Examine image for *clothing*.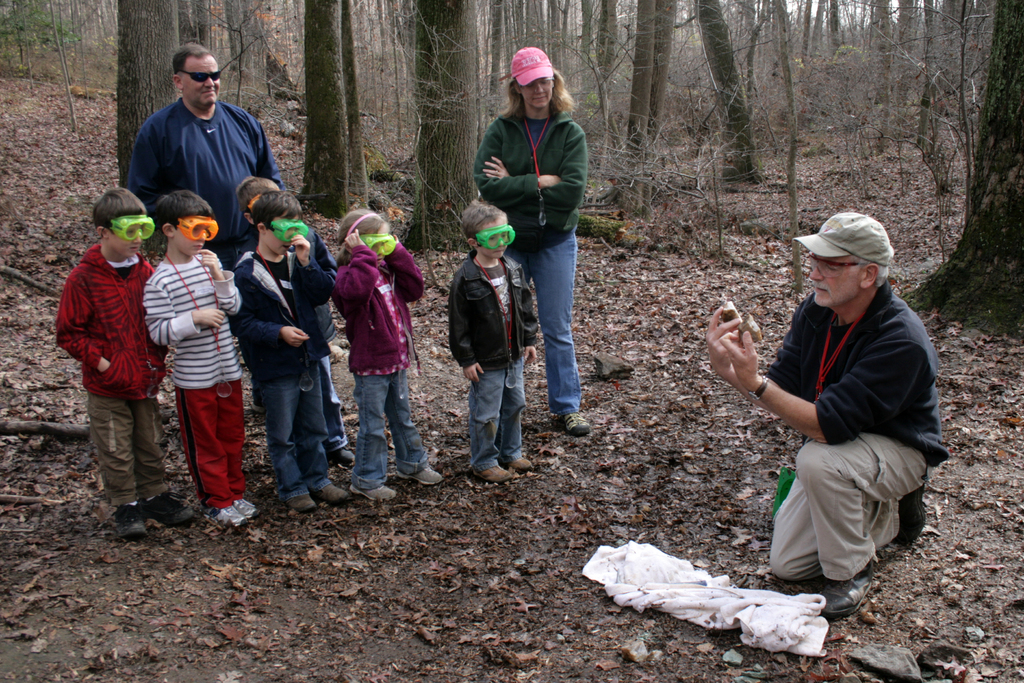
Examination result: 473/104/588/415.
